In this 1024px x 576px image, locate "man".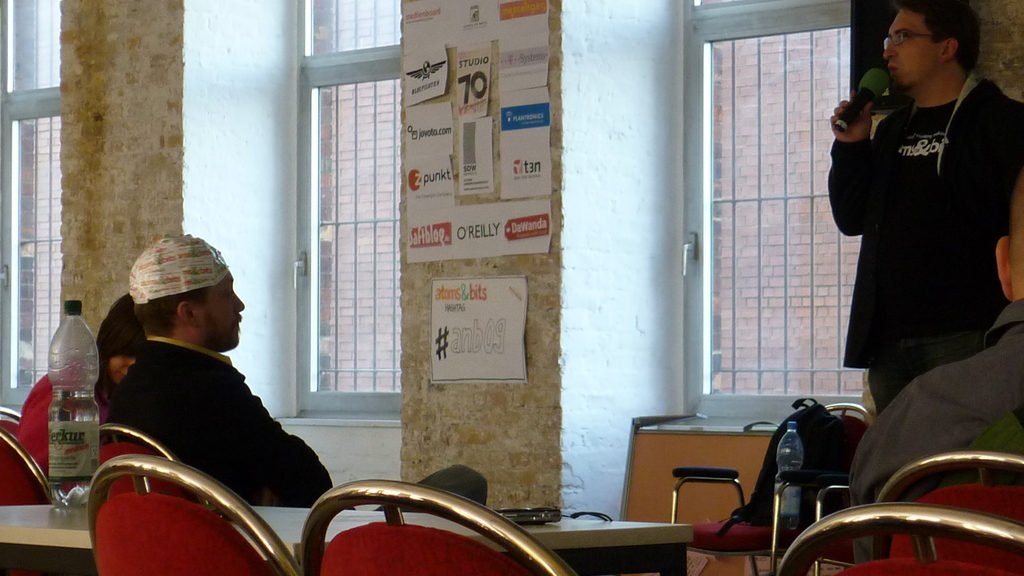
Bounding box: rect(104, 226, 488, 529).
